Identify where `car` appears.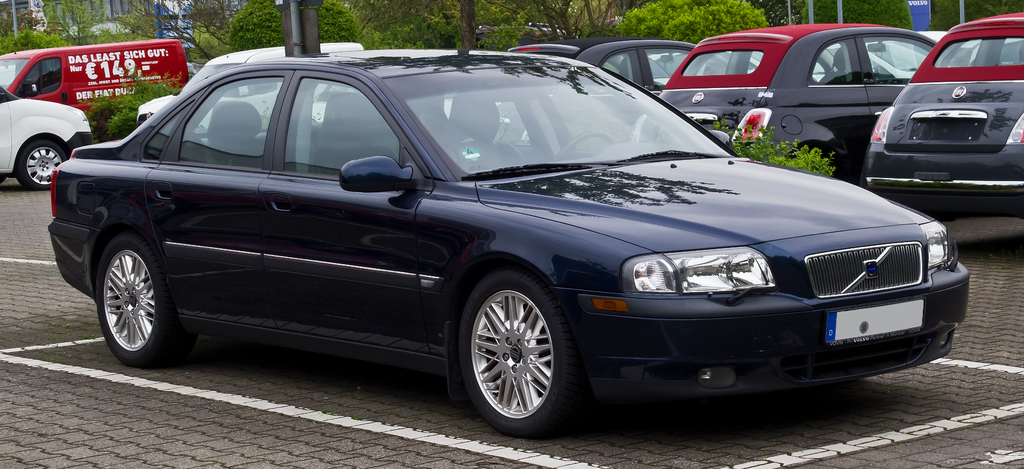
Appears at [43,51,971,439].
